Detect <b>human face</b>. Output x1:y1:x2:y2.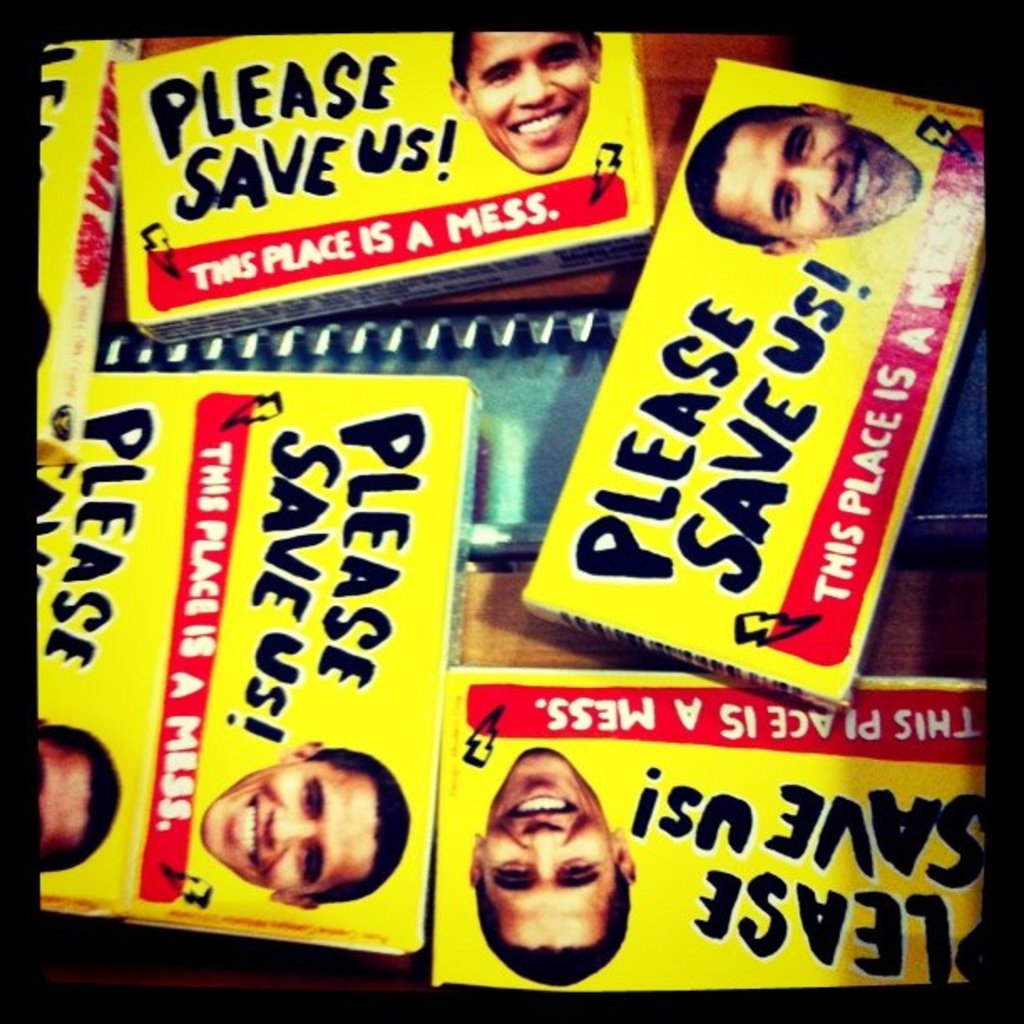
482:748:611:942.
